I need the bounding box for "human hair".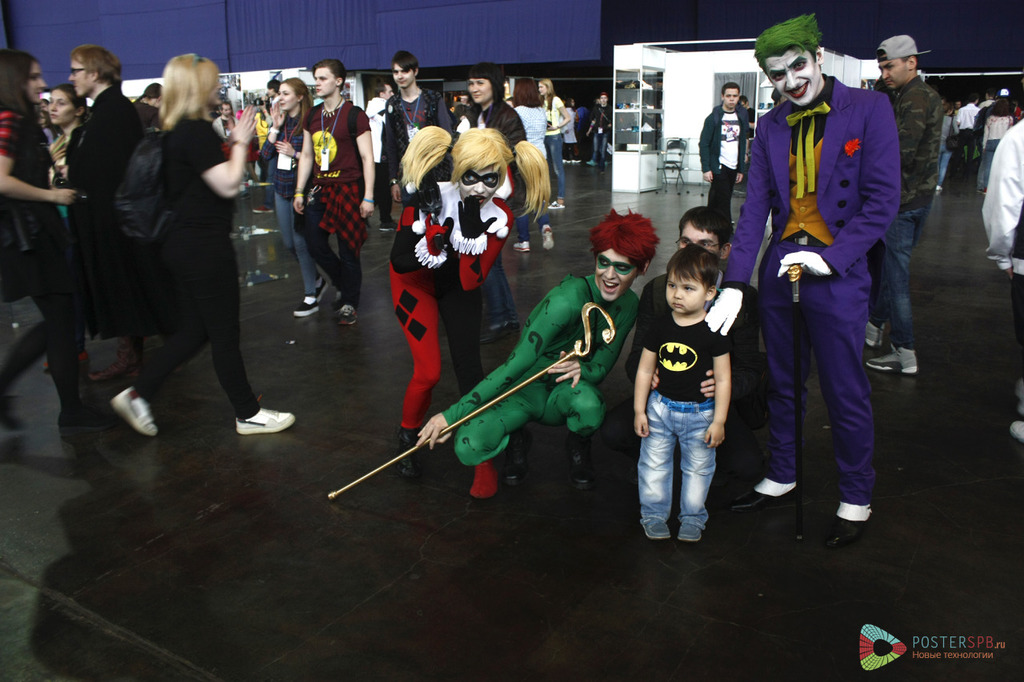
Here it is: left=470, top=63, right=506, bottom=106.
